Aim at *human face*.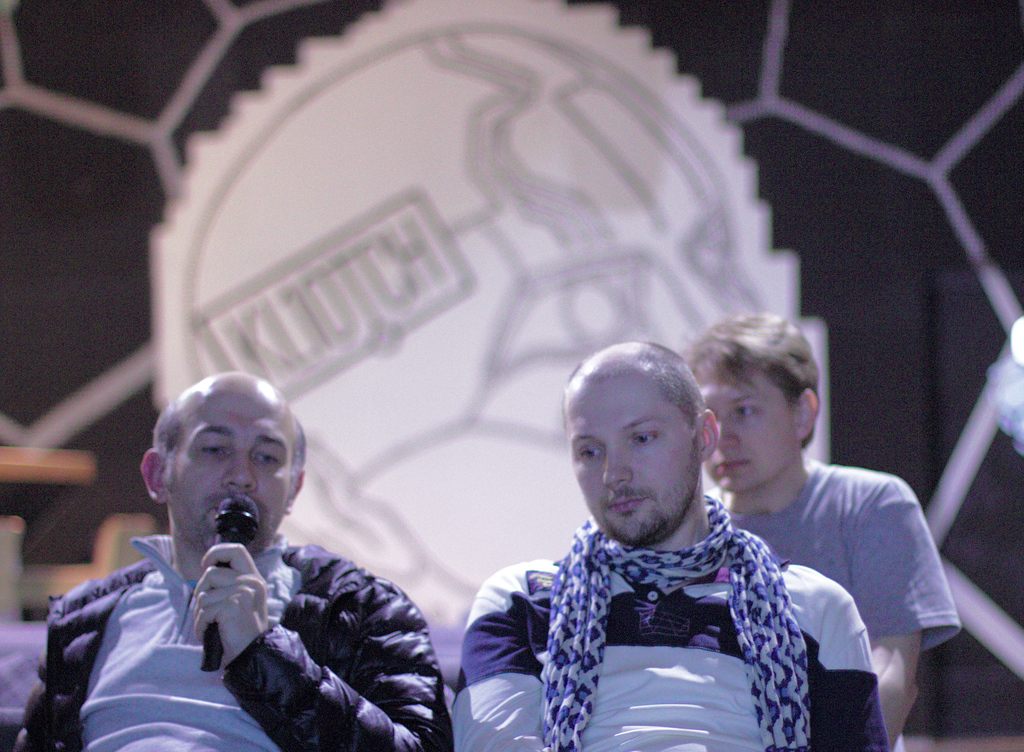
Aimed at 165 373 296 546.
